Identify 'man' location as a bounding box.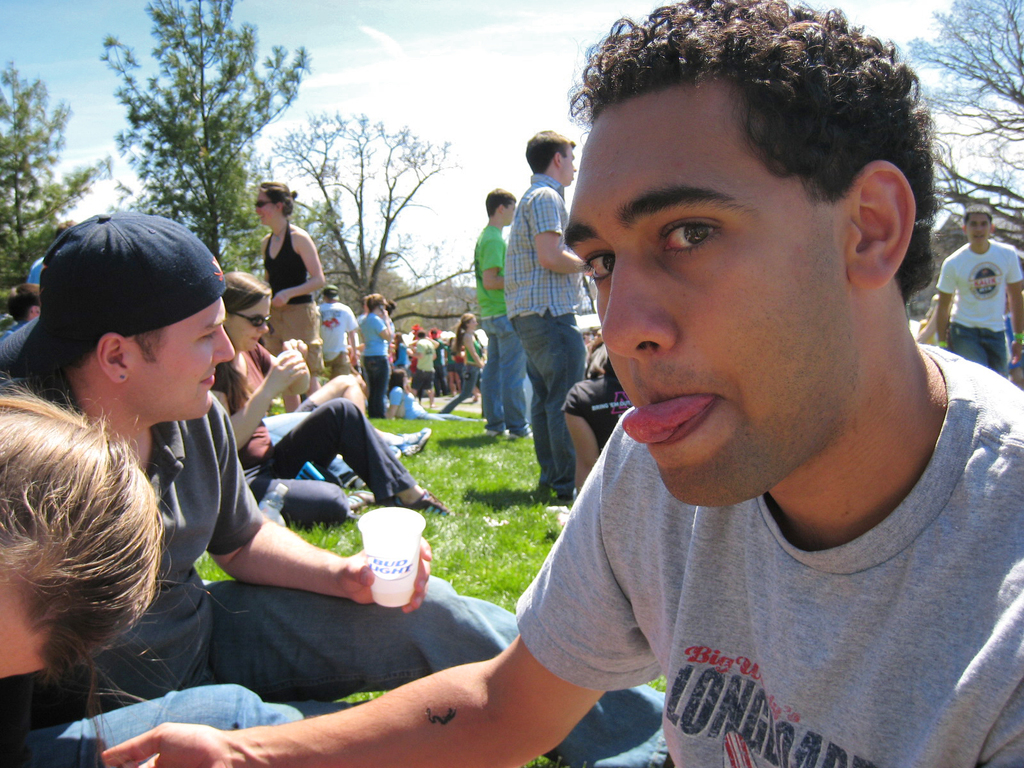
Rect(318, 283, 358, 378).
